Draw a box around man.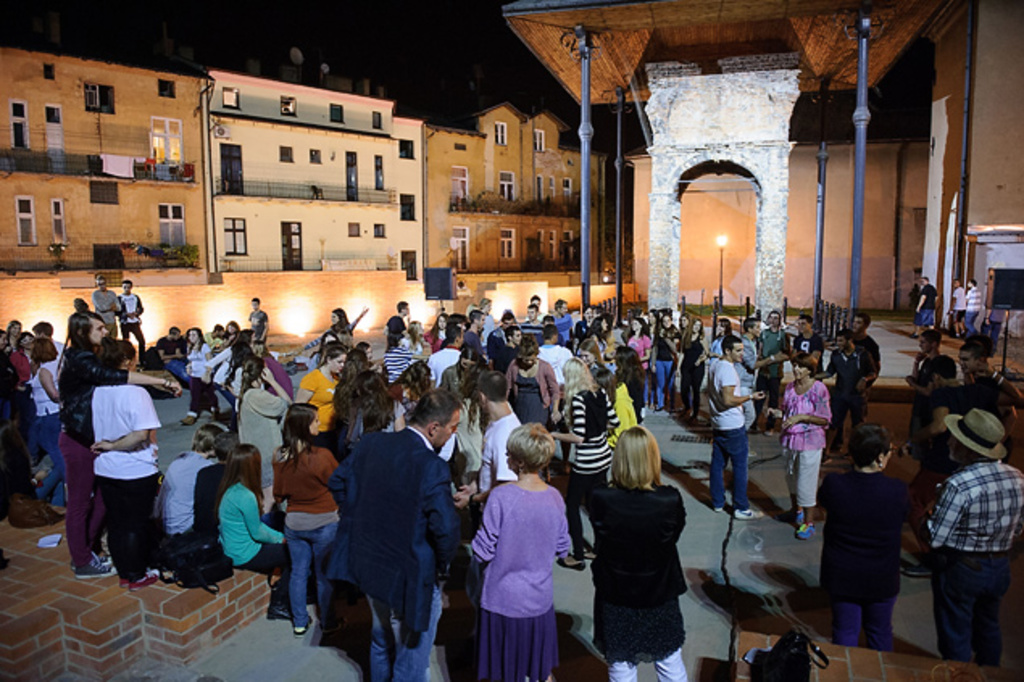
crop(87, 276, 119, 335).
